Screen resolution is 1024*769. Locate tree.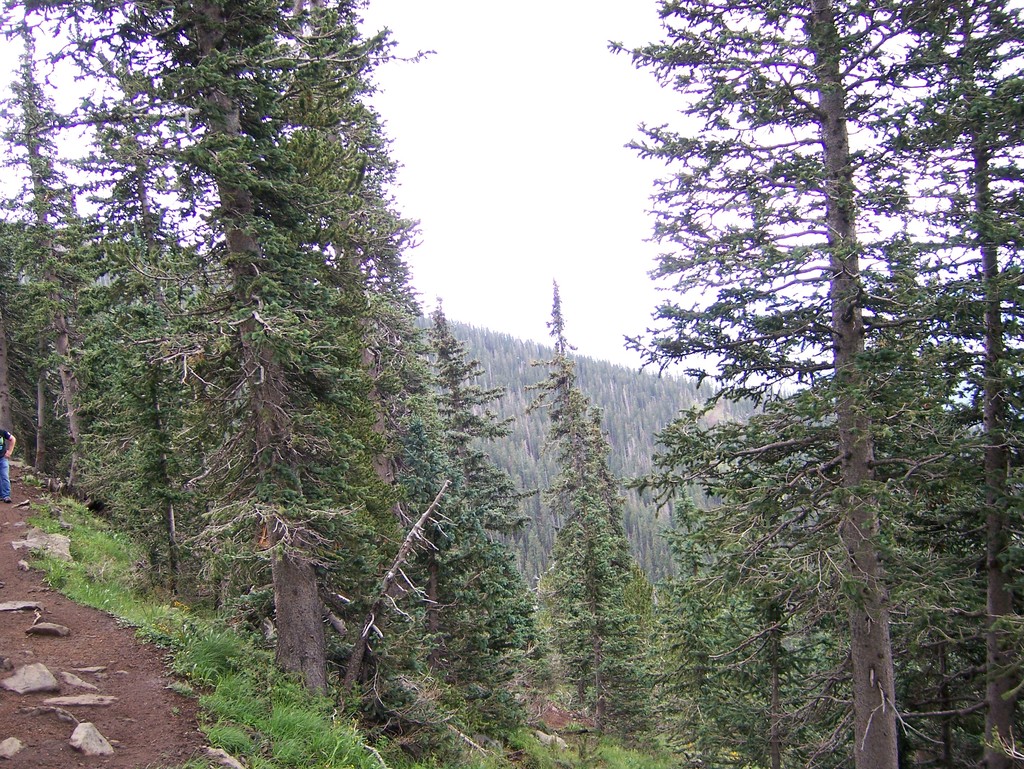
{"x1": 432, "y1": 288, "x2": 526, "y2": 550}.
